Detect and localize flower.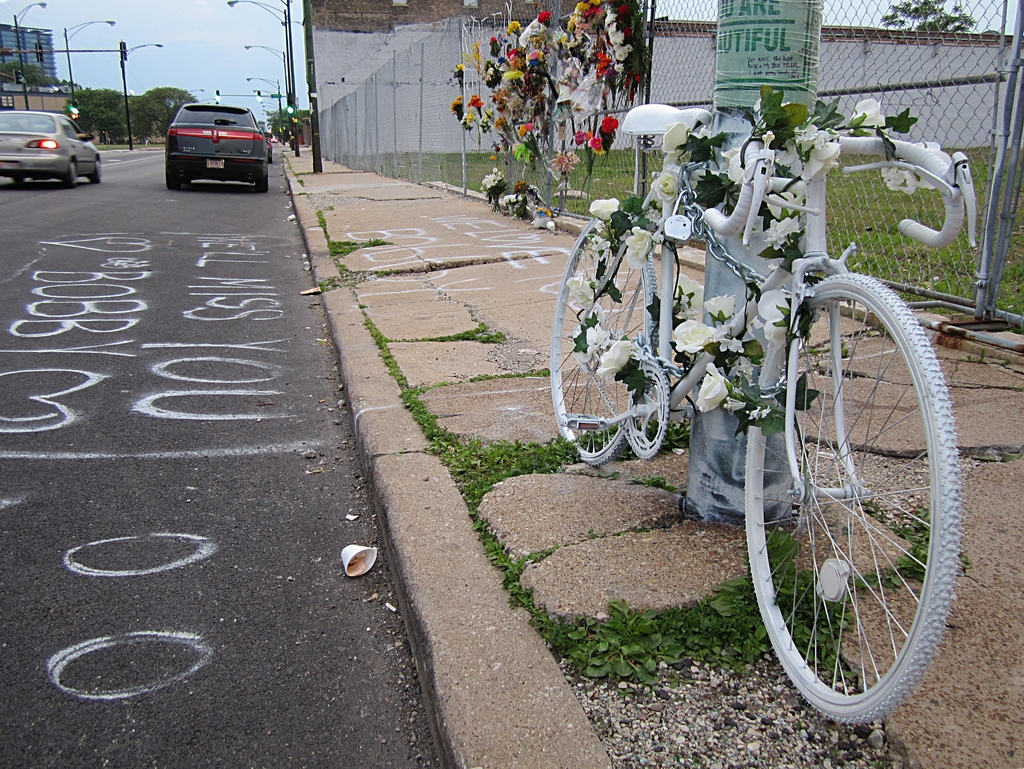
Localized at select_region(698, 292, 737, 322).
